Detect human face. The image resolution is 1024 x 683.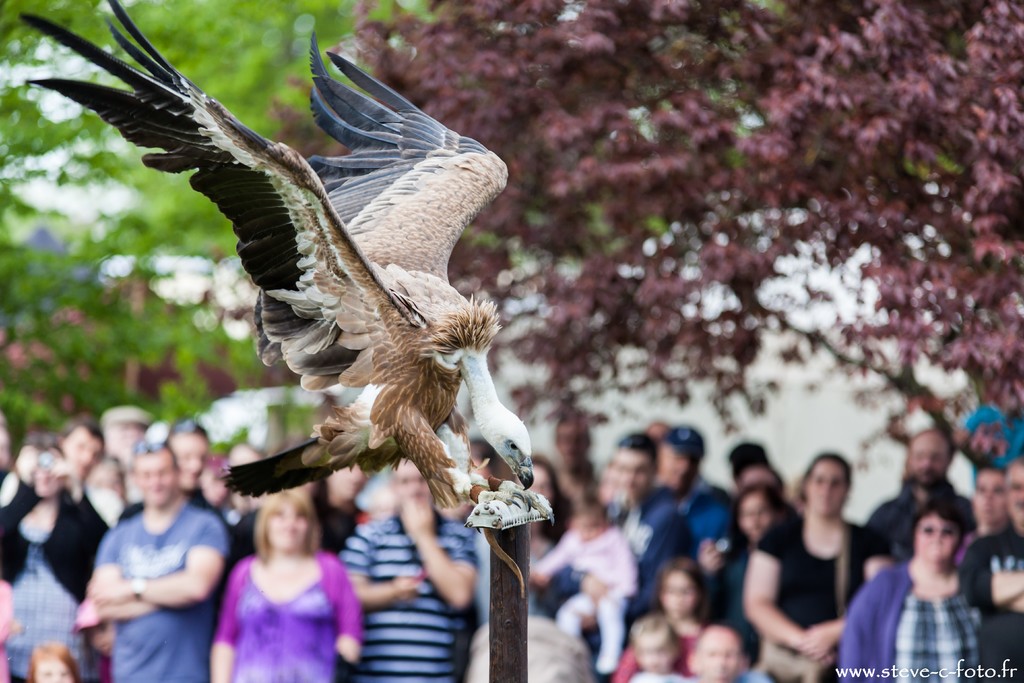
{"left": 911, "top": 507, "right": 962, "bottom": 566}.
